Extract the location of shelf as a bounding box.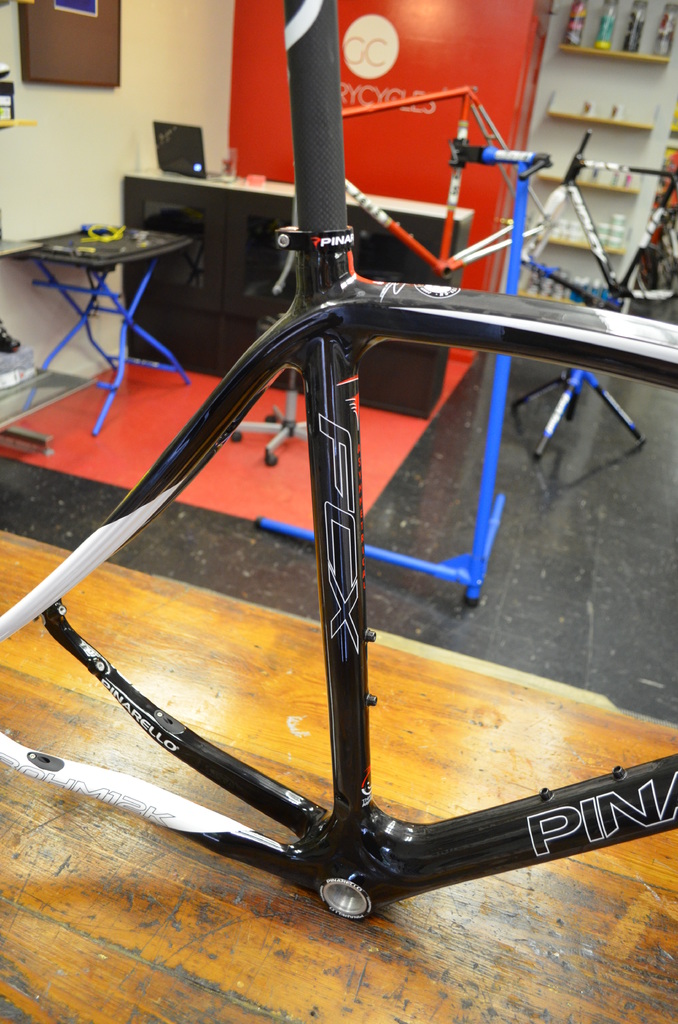
region(543, 95, 644, 131).
